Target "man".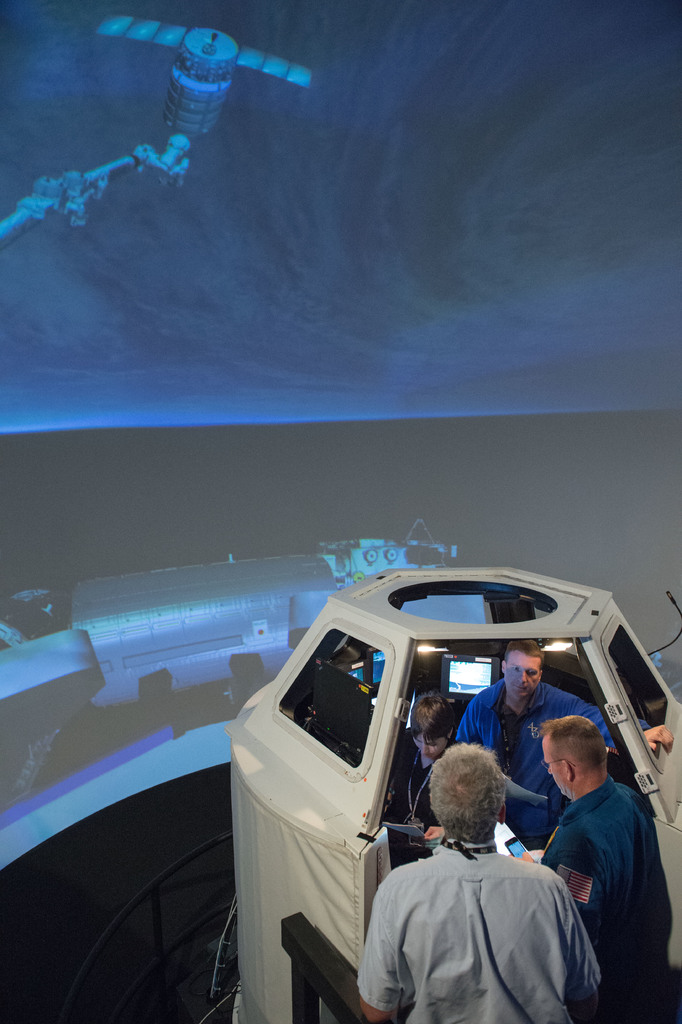
Target region: l=522, t=721, r=661, b=977.
